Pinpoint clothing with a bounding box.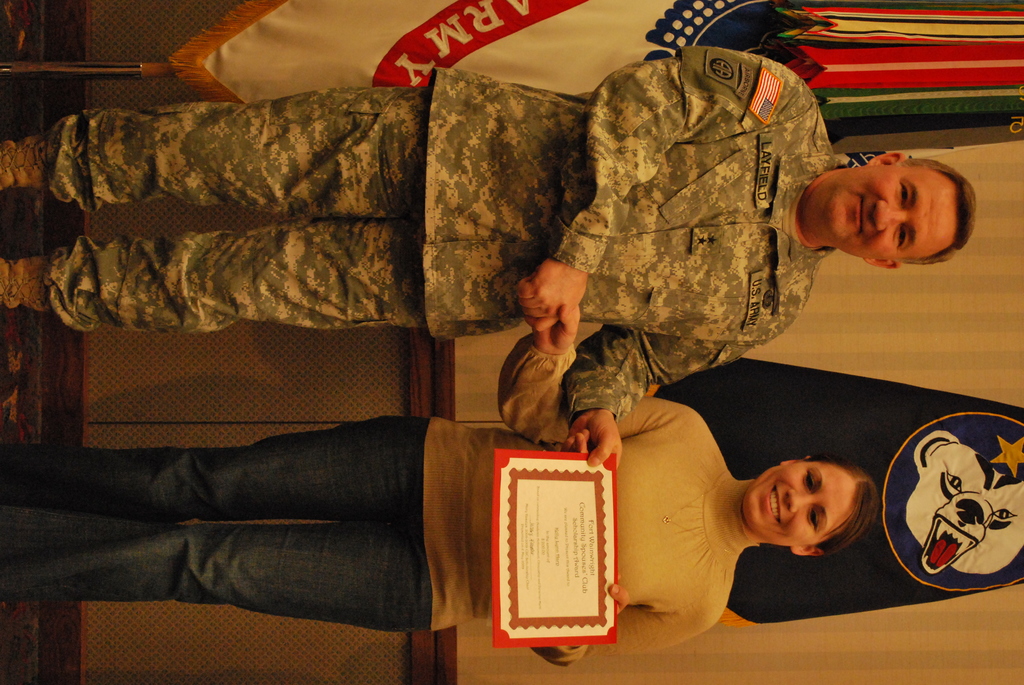
BBox(49, 88, 411, 320).
